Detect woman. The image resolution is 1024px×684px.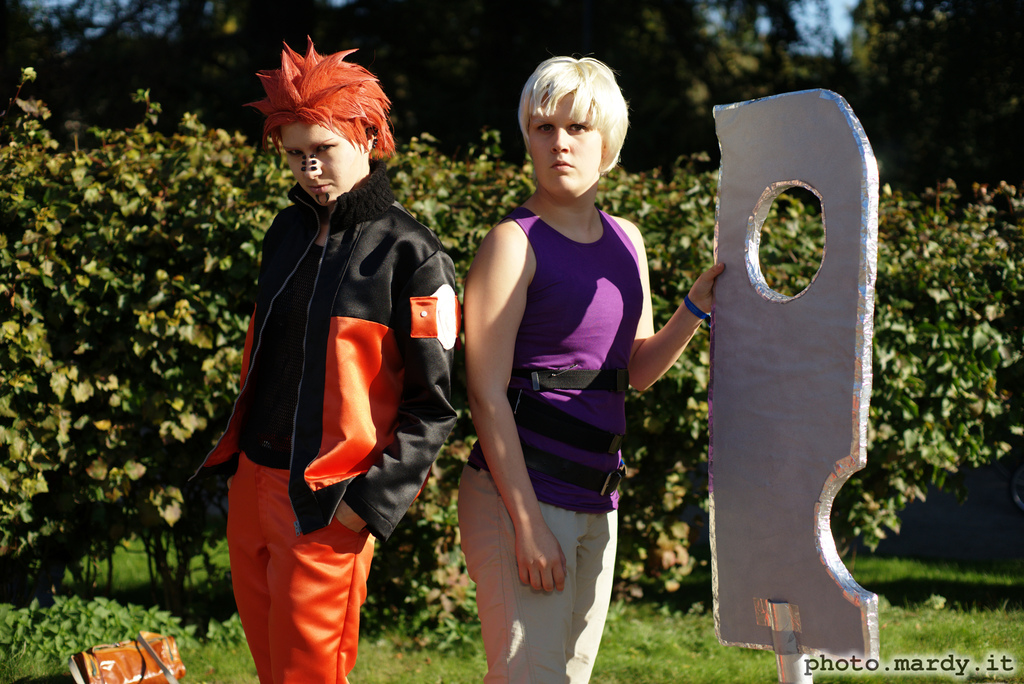
{"x1": 451, "y1": 56, "x2": 696, "y2": 656}.
